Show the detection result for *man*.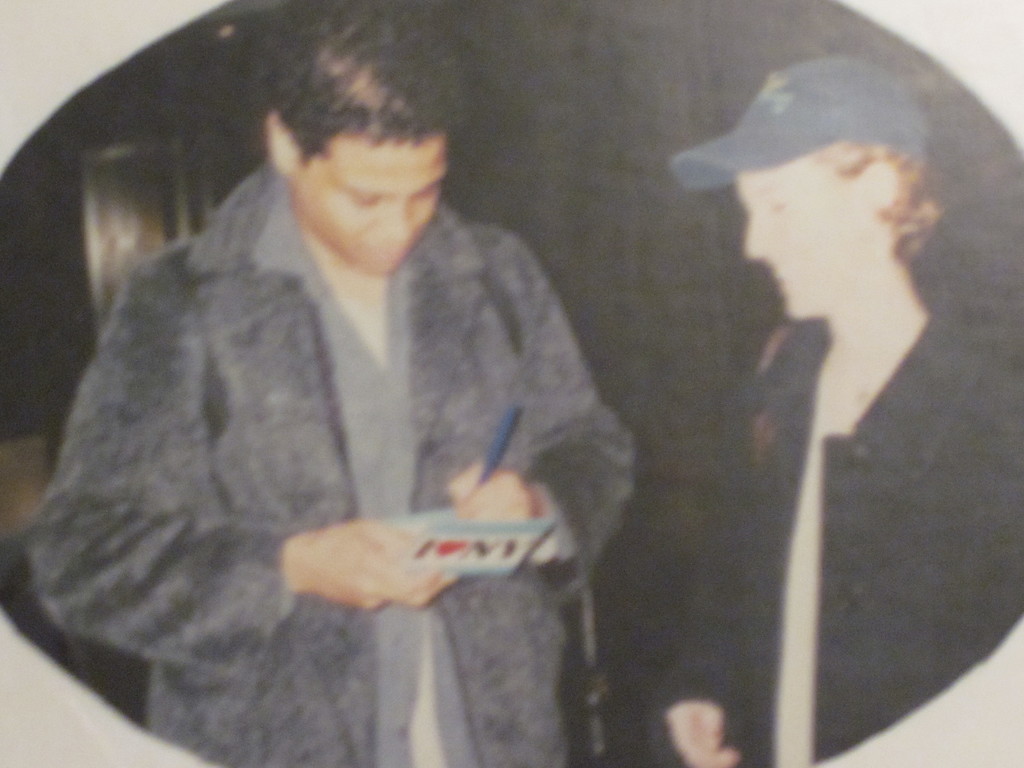
crop(26, 0, 635, 767).
